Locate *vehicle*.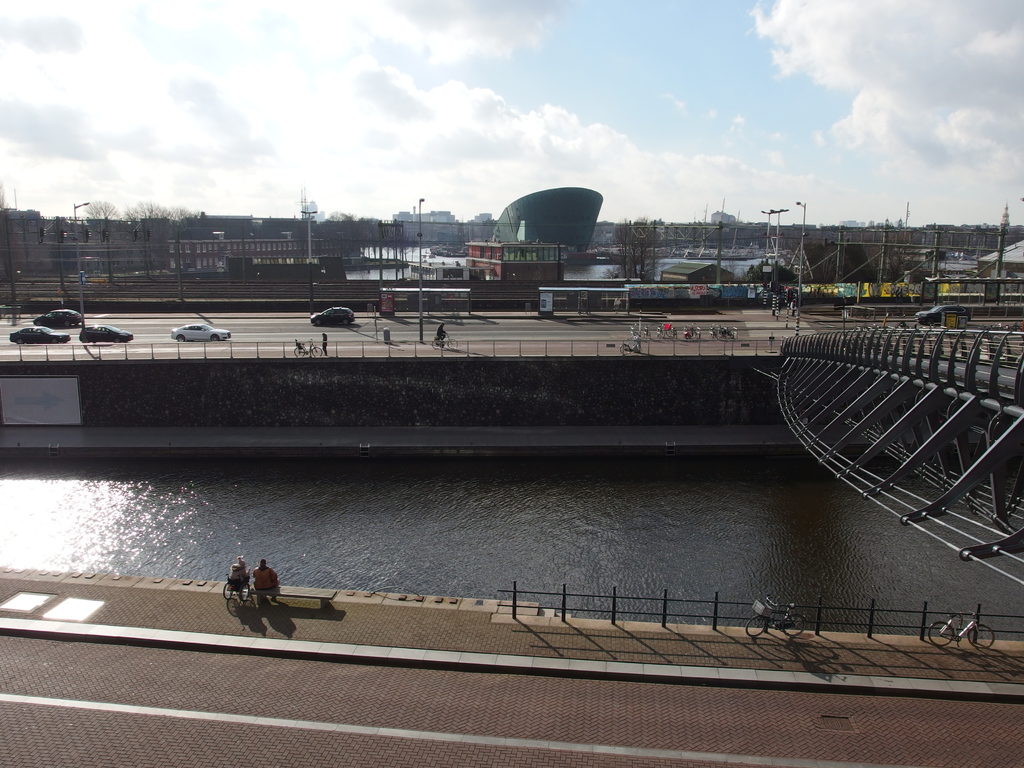
Bounding box: bbox=(746, 595, 808, 637).
